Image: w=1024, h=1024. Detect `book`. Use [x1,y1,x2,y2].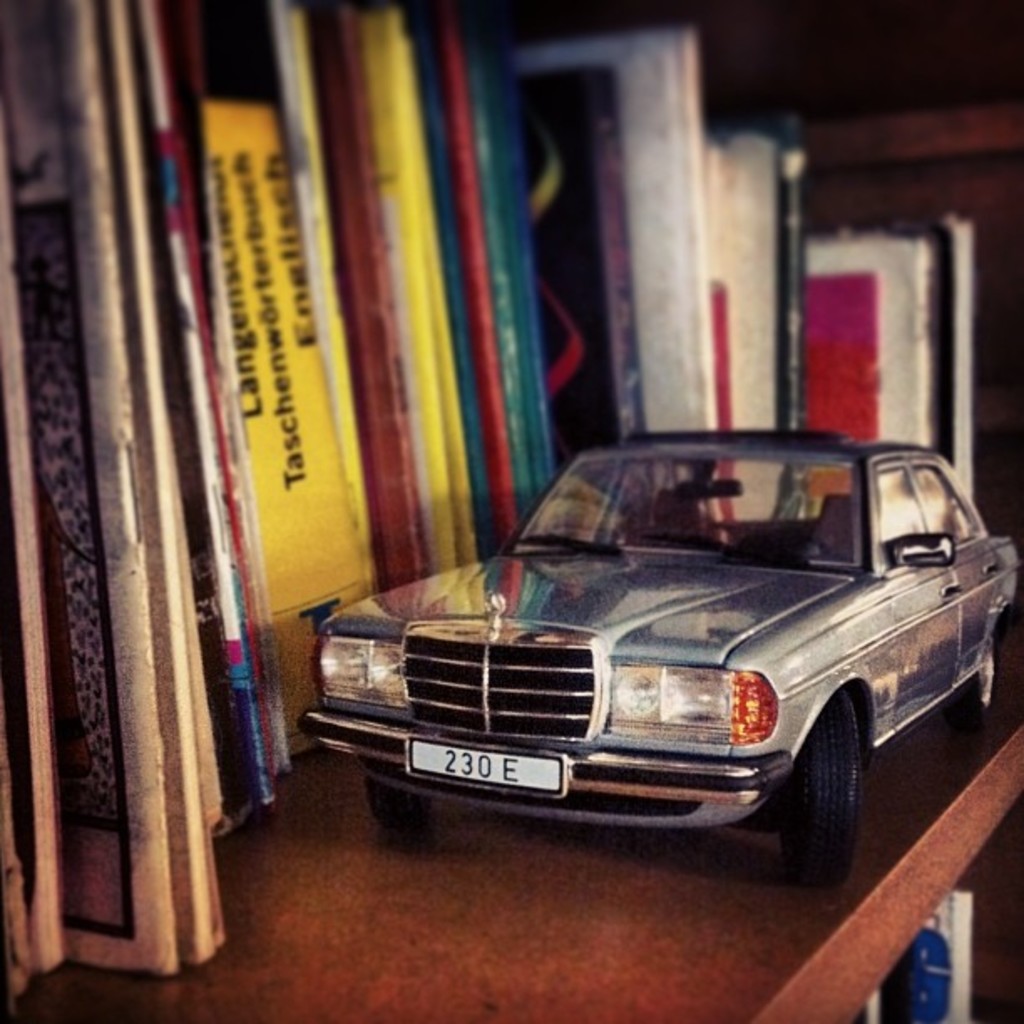
[376,0,515,569].
